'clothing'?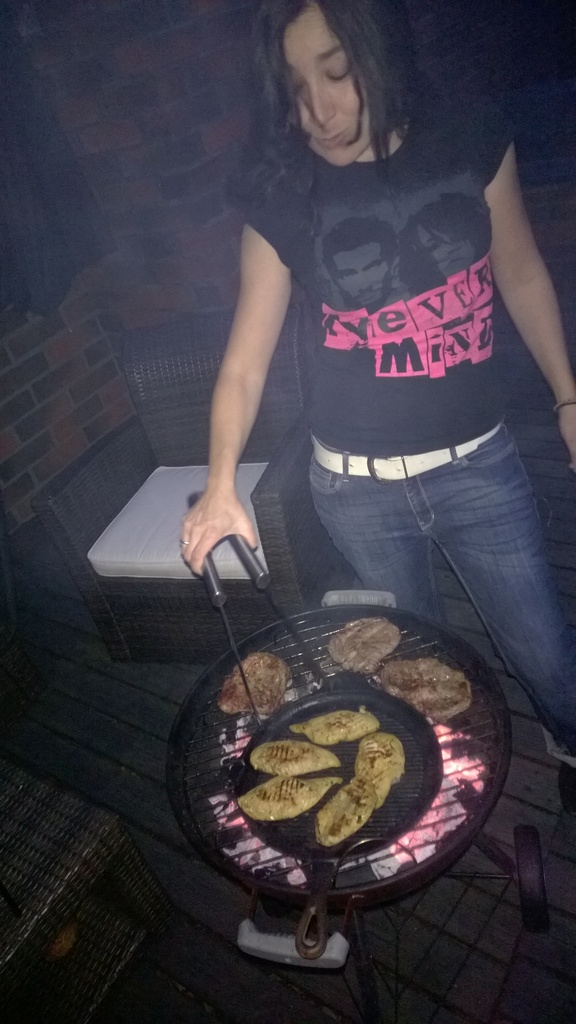
x1=237 y1=90 x2=575 y2=769
